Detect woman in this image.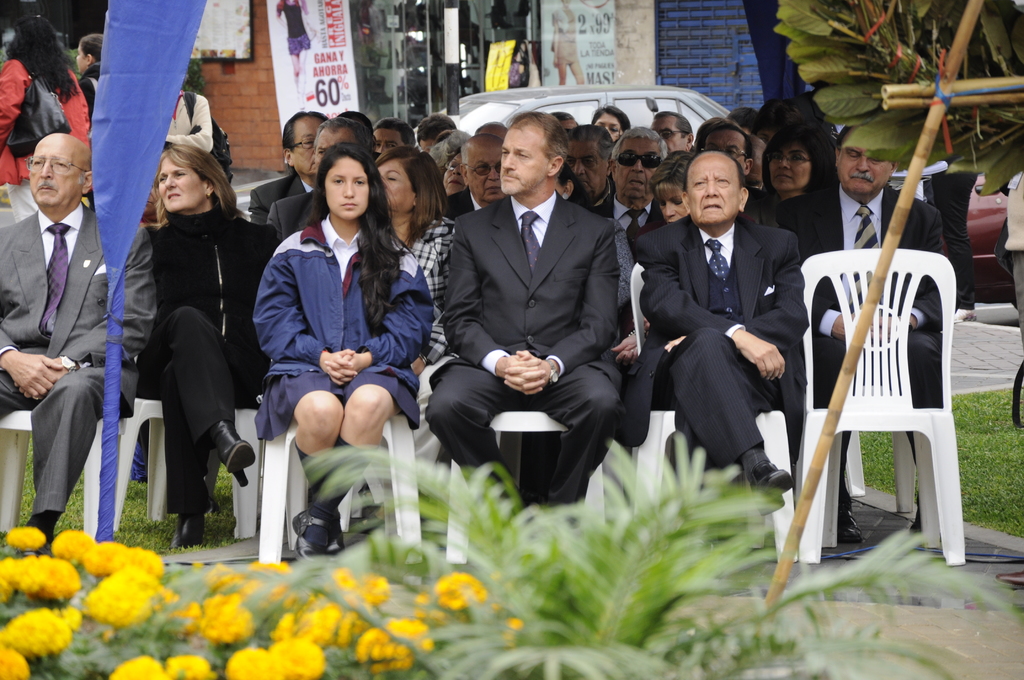
Detection: 749,97,806,142.
